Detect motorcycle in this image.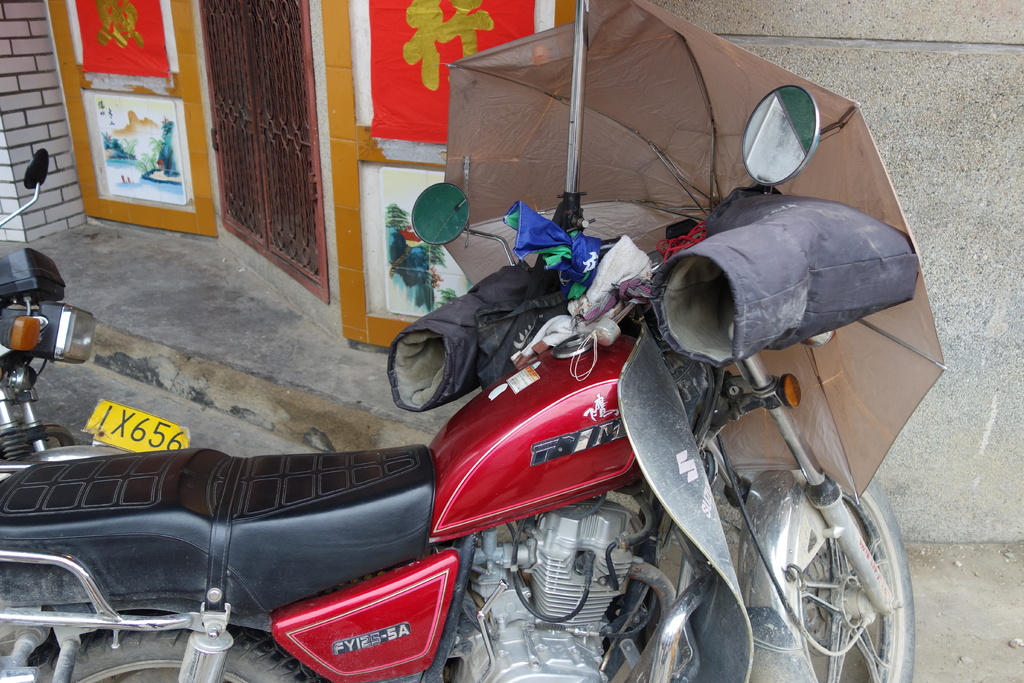
Detection: BBox(0, 147, 189, 477).
